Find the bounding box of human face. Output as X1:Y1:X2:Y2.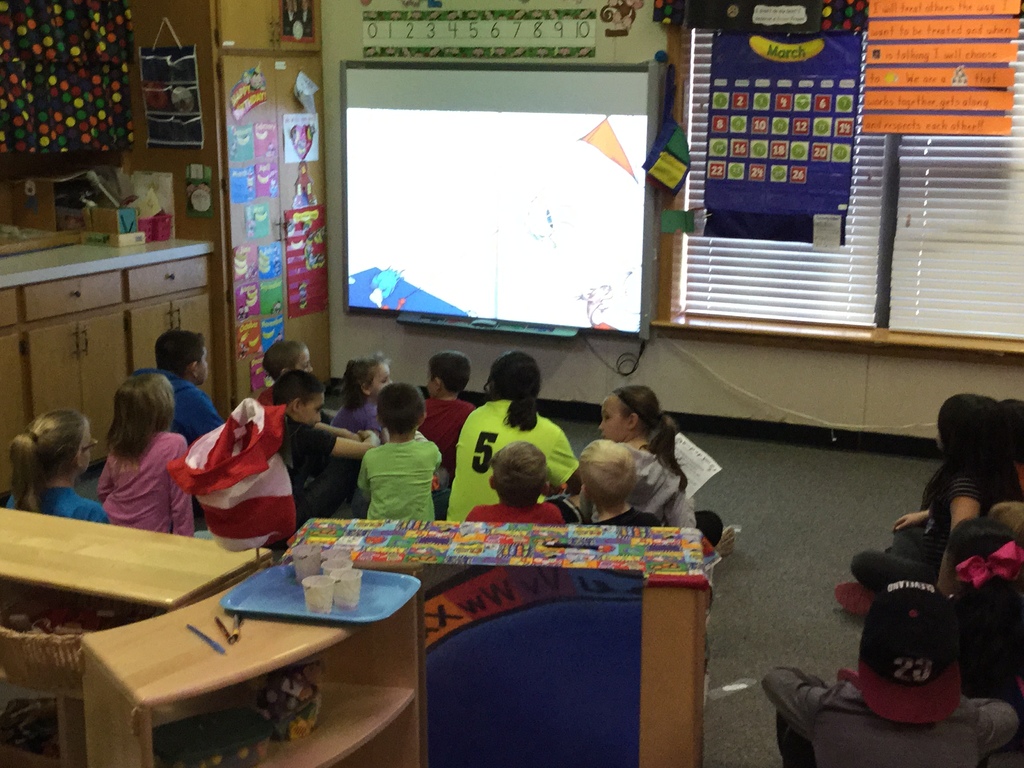
598:397:625:442.
